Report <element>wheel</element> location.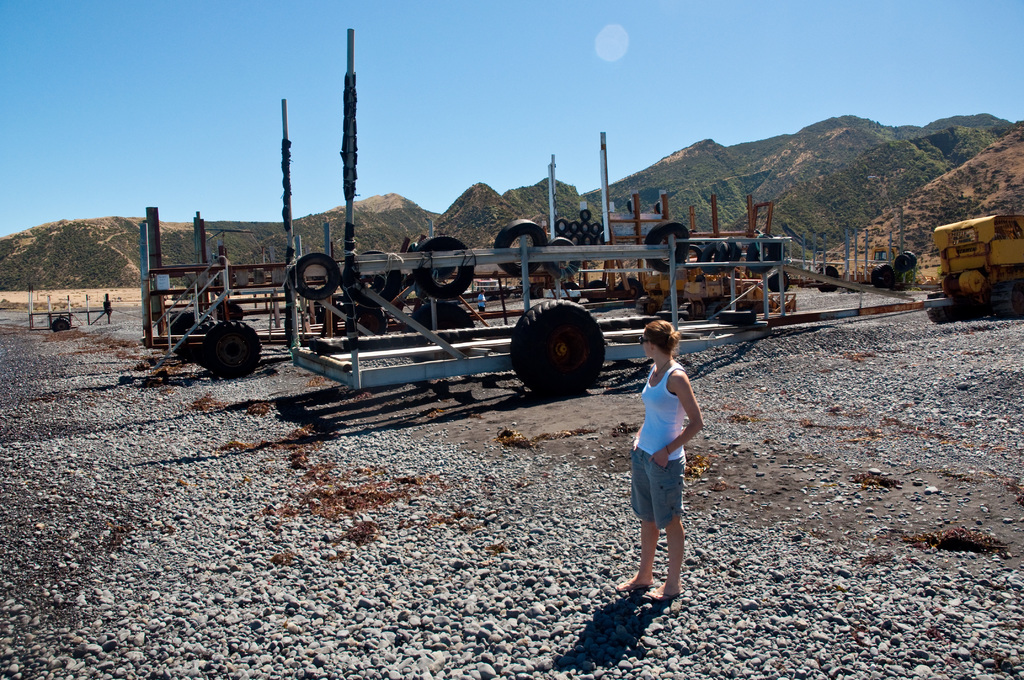
Report: left=896, top=255, right=911, bottom=273.
